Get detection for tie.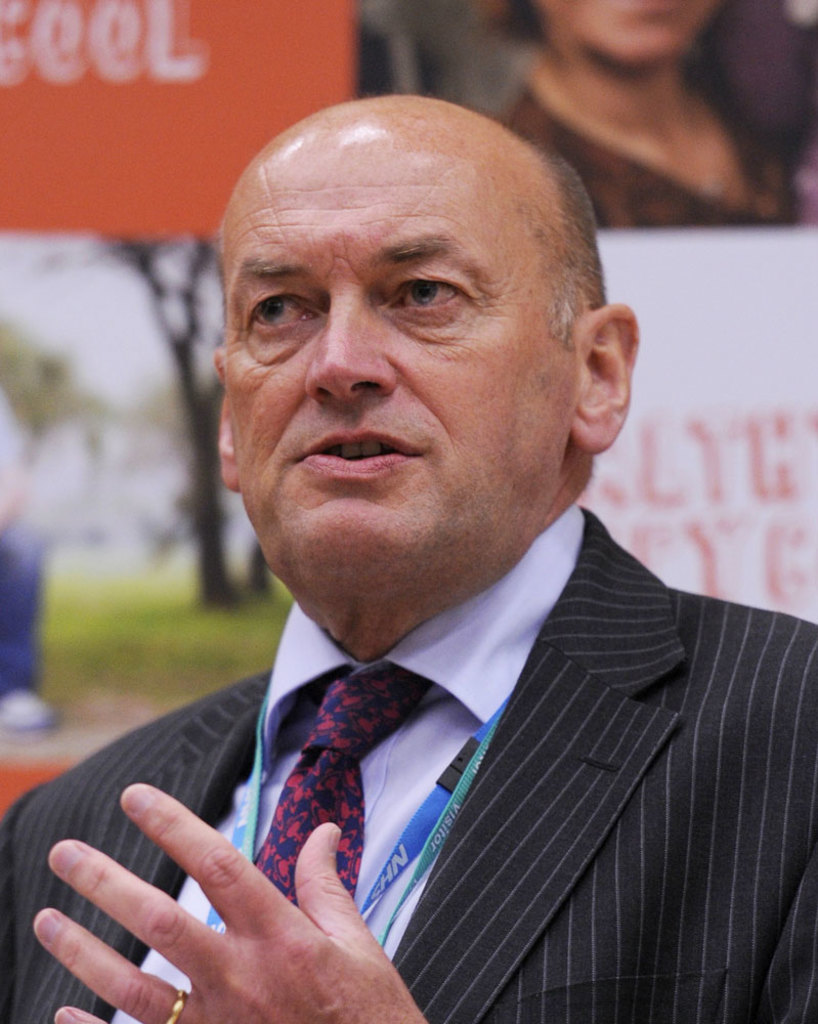
Detection: [242, 662, 426, 921].
